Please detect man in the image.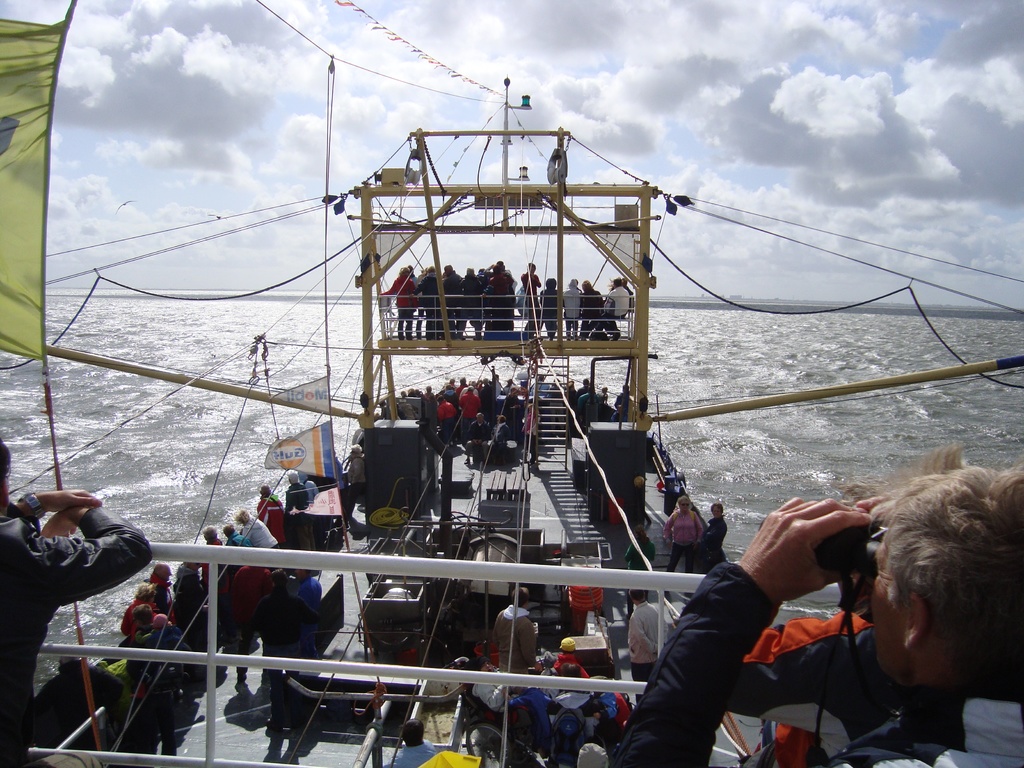
(660,466,1009,756).
